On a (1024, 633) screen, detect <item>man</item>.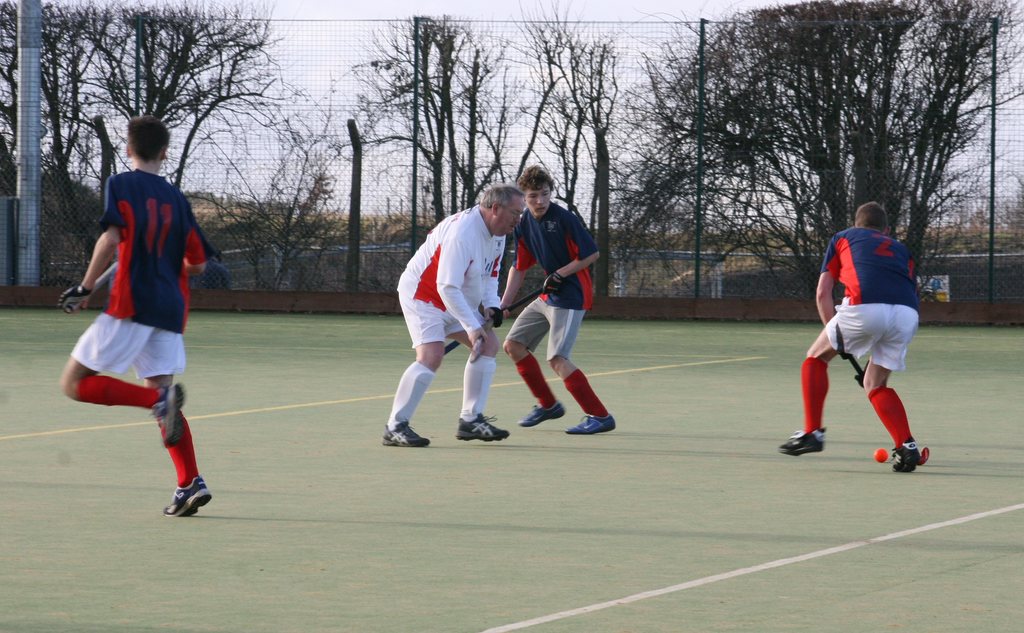
left=499, top=165, right=615, bottom=436.
